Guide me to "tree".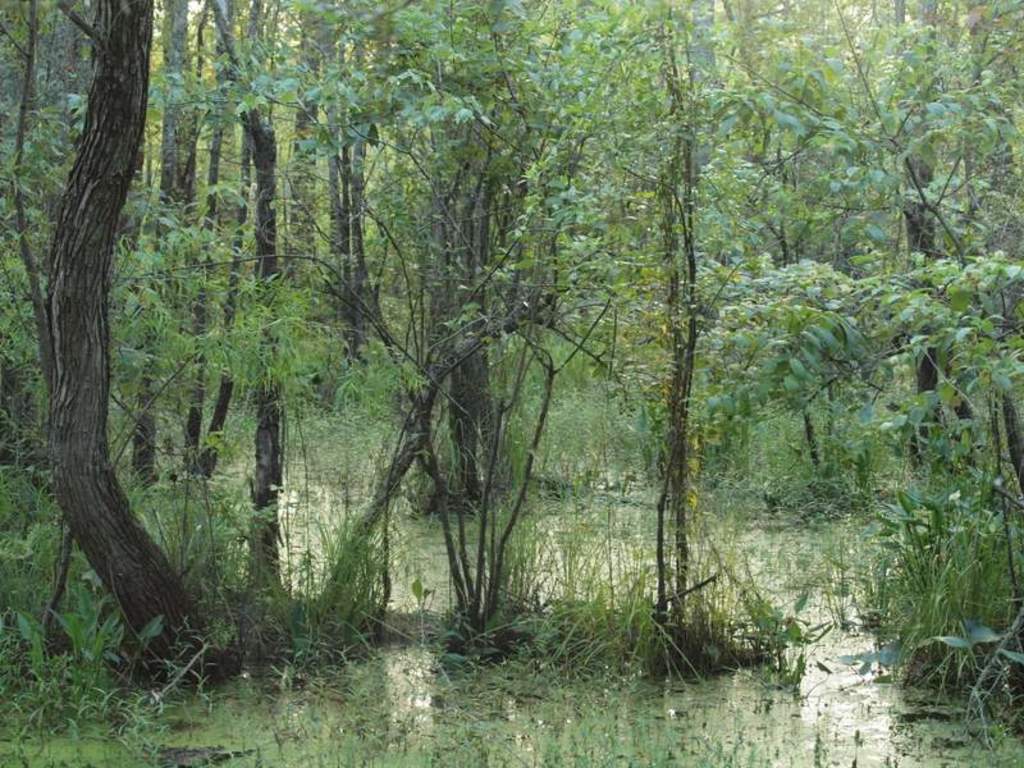
Guidance: crop(22, 6, 218, 672).
